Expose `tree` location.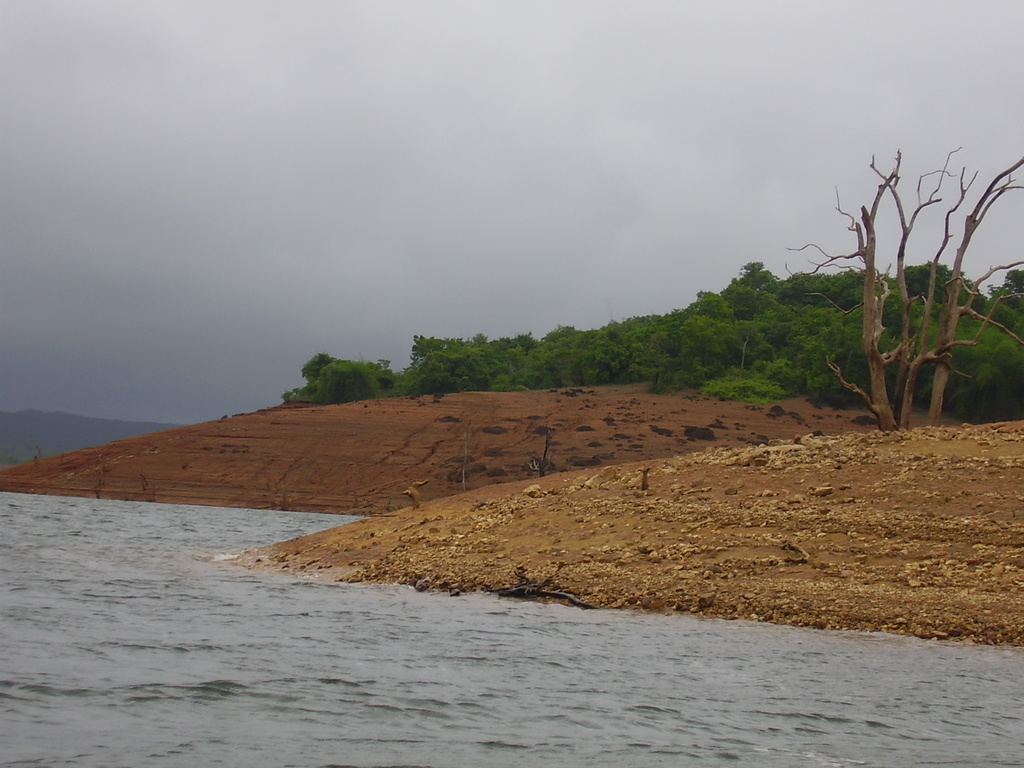
Exposed at {"x1": 409, "y1": 323, "x2": 518, "y2": 401}.
